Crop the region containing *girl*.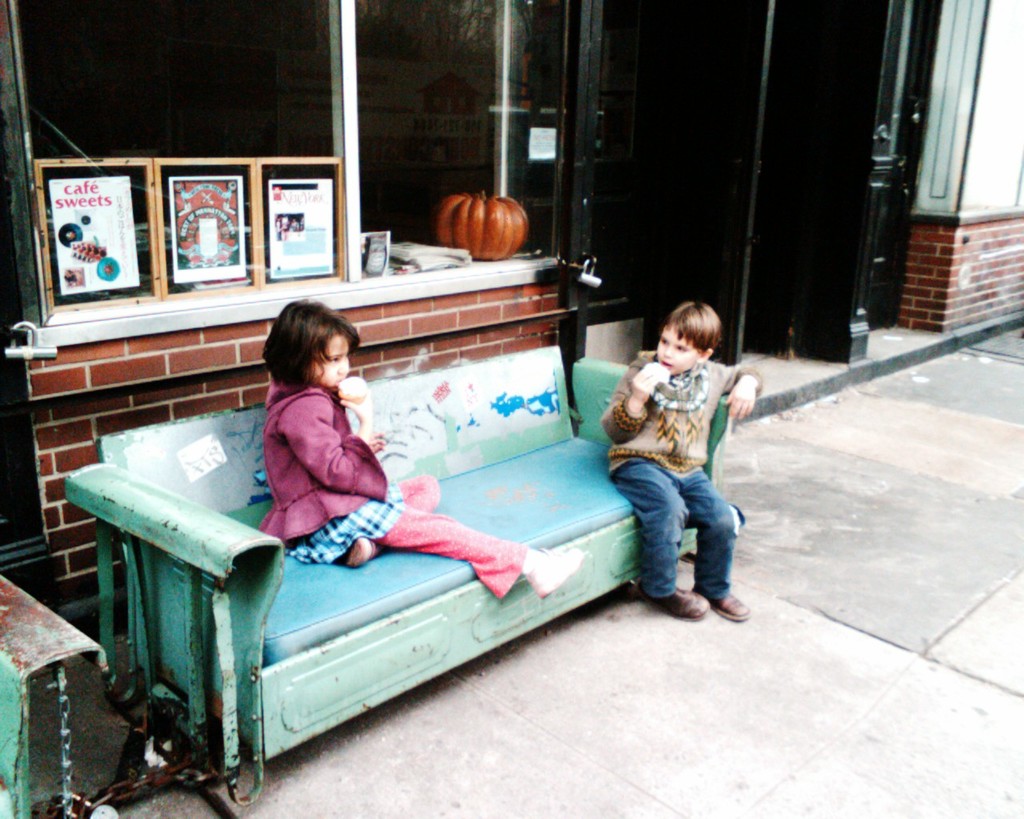
Crop region: 252 294 585 605.
